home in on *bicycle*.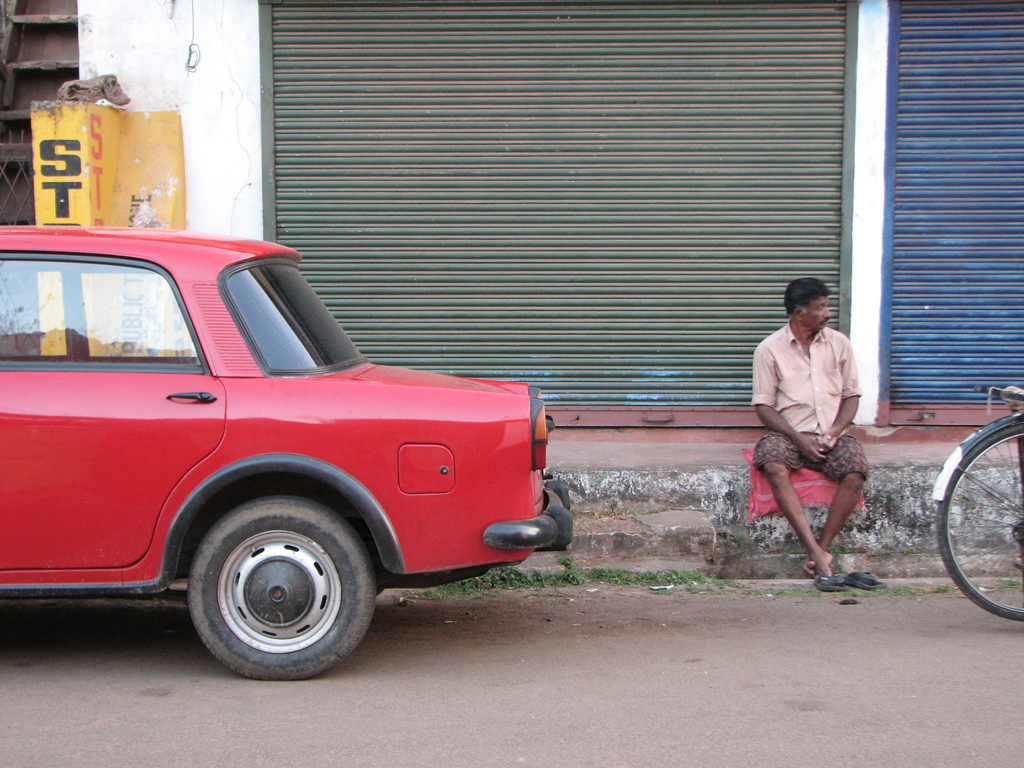
Homed in at <box>932,382,1023,623</box>.
